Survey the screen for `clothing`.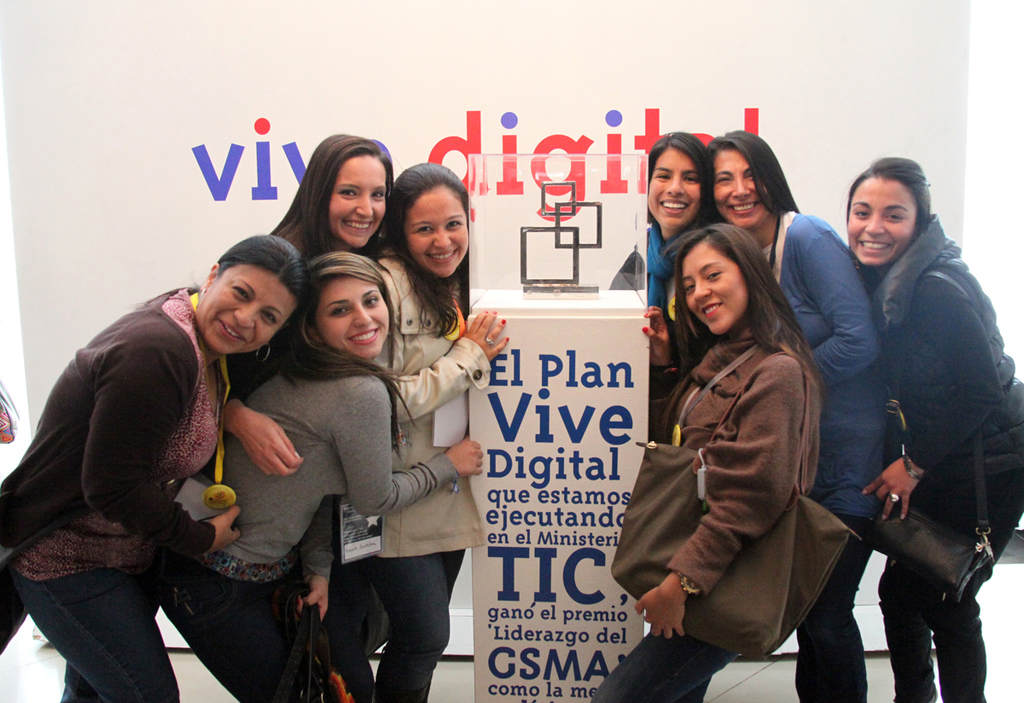
Survey found: 0/288/226/702.
